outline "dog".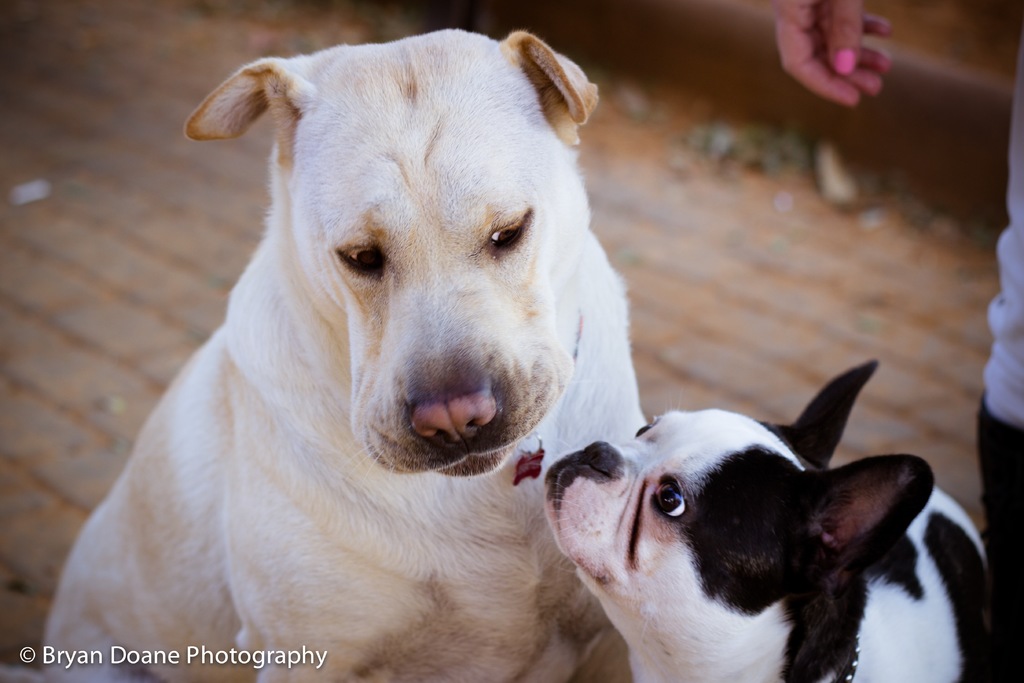
Outline: [left=544, top=357, right=1007, bottom=682].
